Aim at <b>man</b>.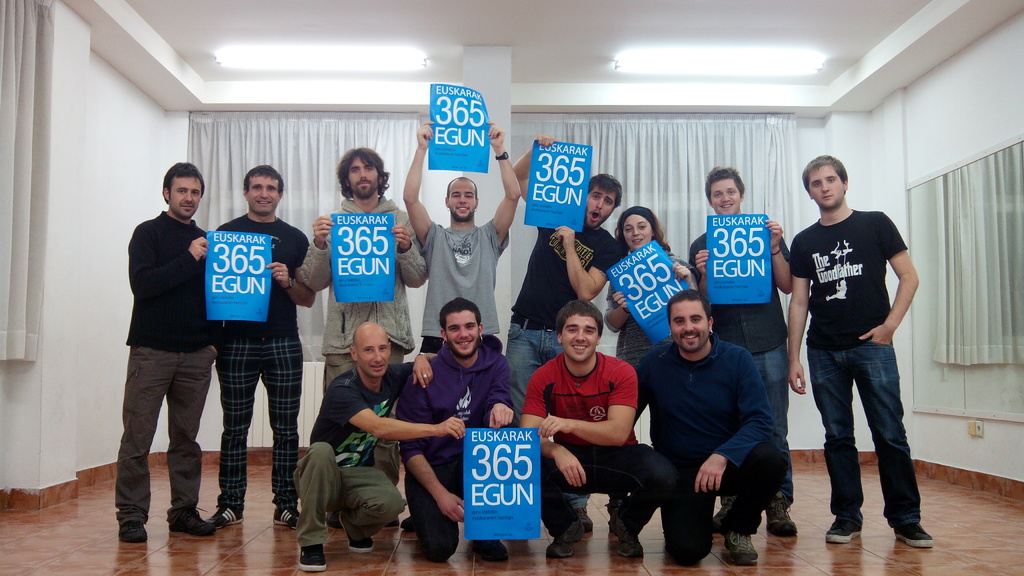
Aimed at crop(633, 288, 790, 564).
